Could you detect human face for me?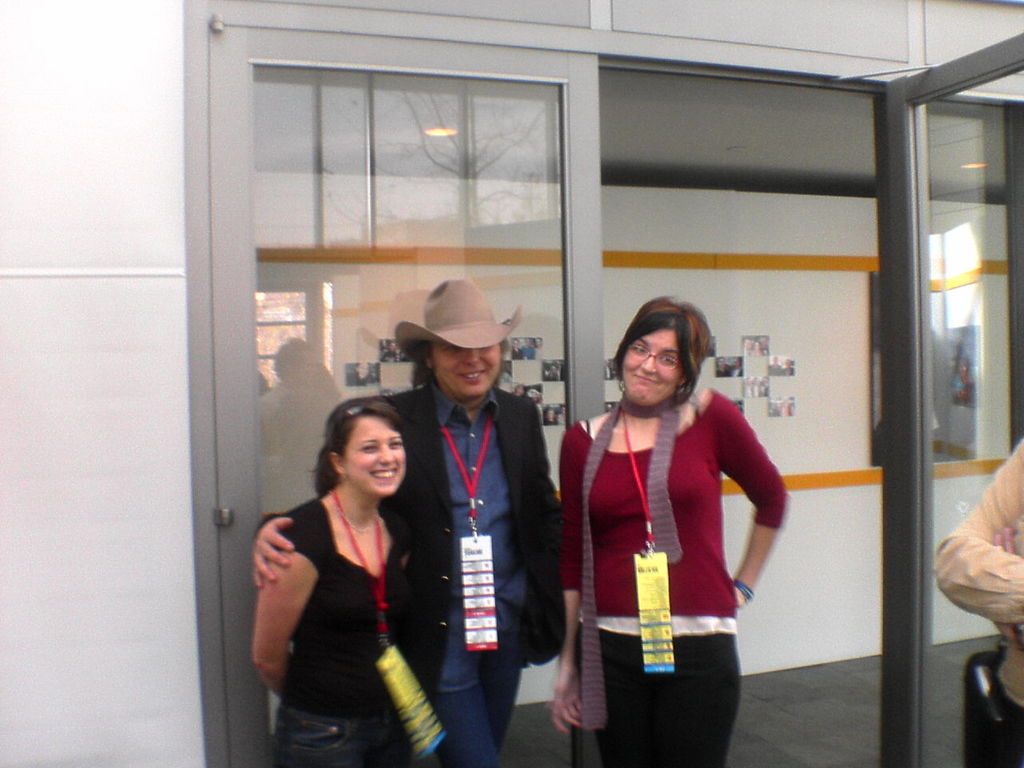
Detection result: [x1=345, y1=410, x2=405, y2=496].
